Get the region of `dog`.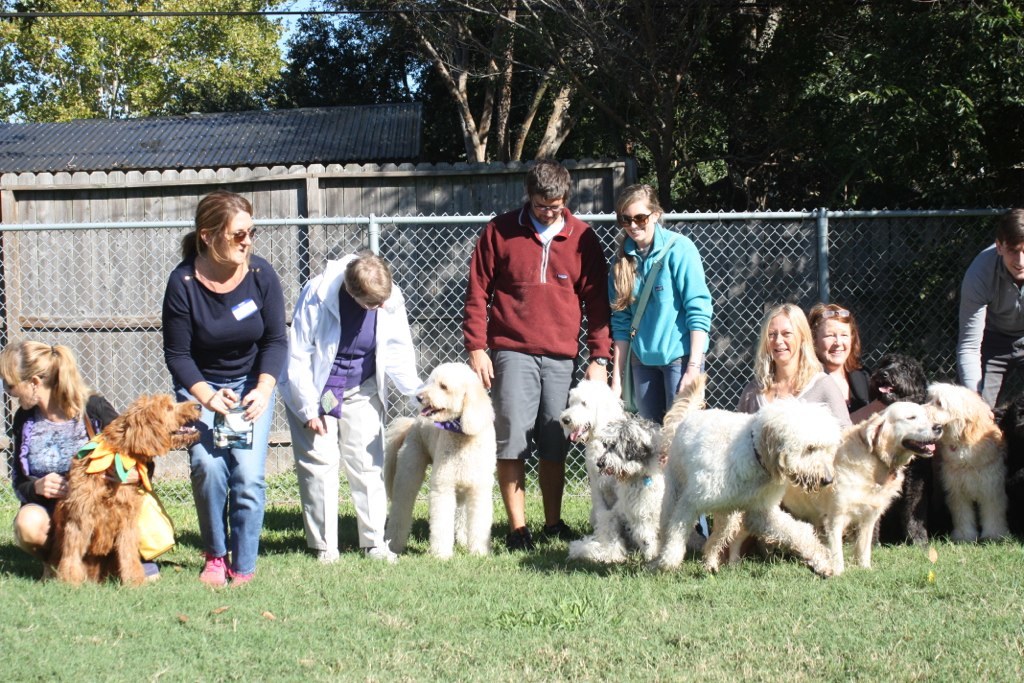
[49,389,203,584].
